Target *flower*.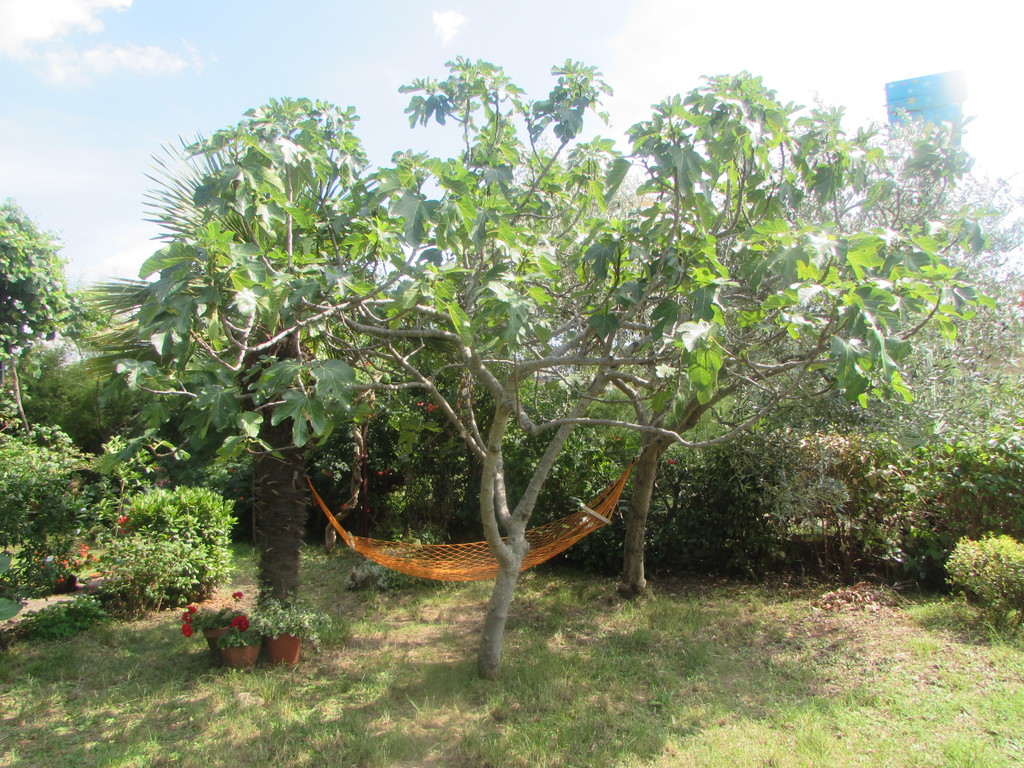
Target region: <box>186,604,205,616</box>.
